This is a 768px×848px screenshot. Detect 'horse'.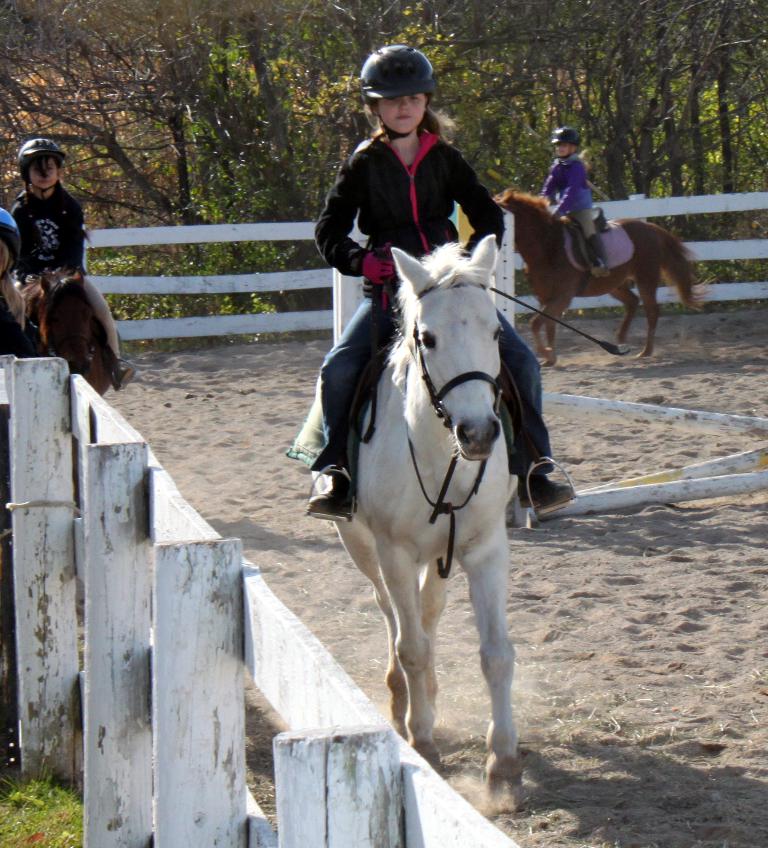
l=308, t=229, r=523, b=807.
